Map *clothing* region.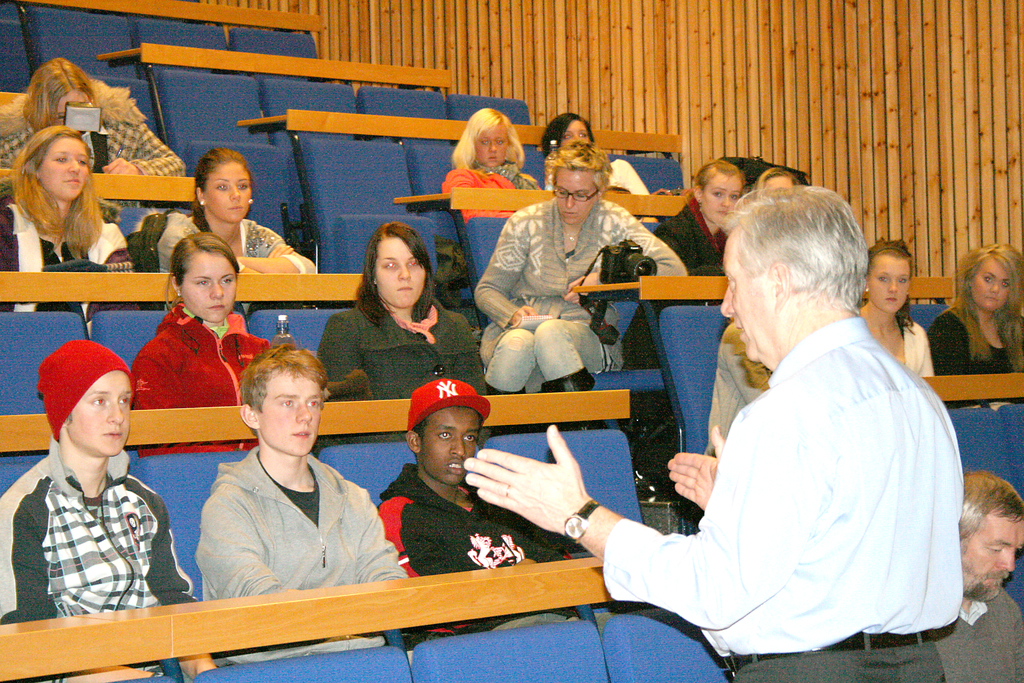
Mapped to (x1=191, y1=440, x2=414, y2=667).
